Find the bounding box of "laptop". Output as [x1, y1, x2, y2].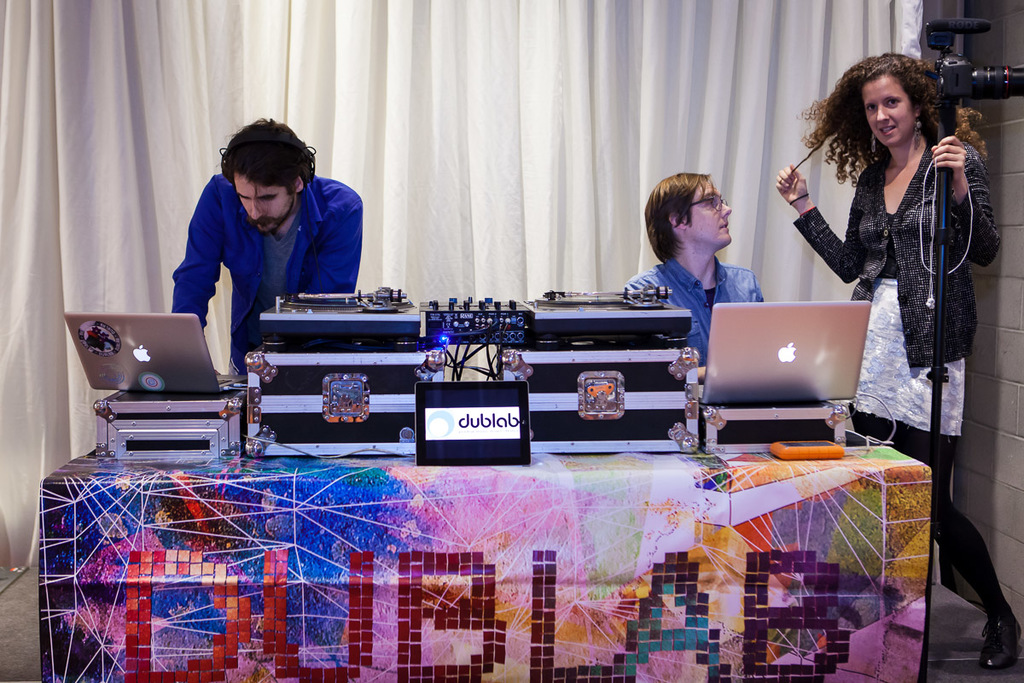
[701, 302, 869, 408].
